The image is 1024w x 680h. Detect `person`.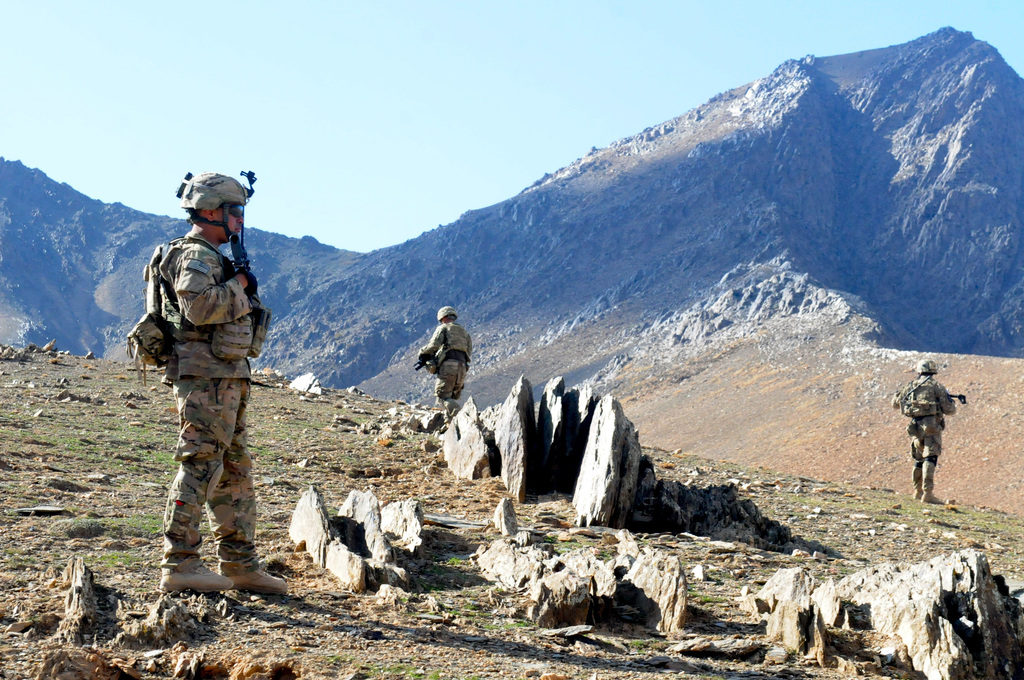
Detection: [417, 303, 479, 403].
